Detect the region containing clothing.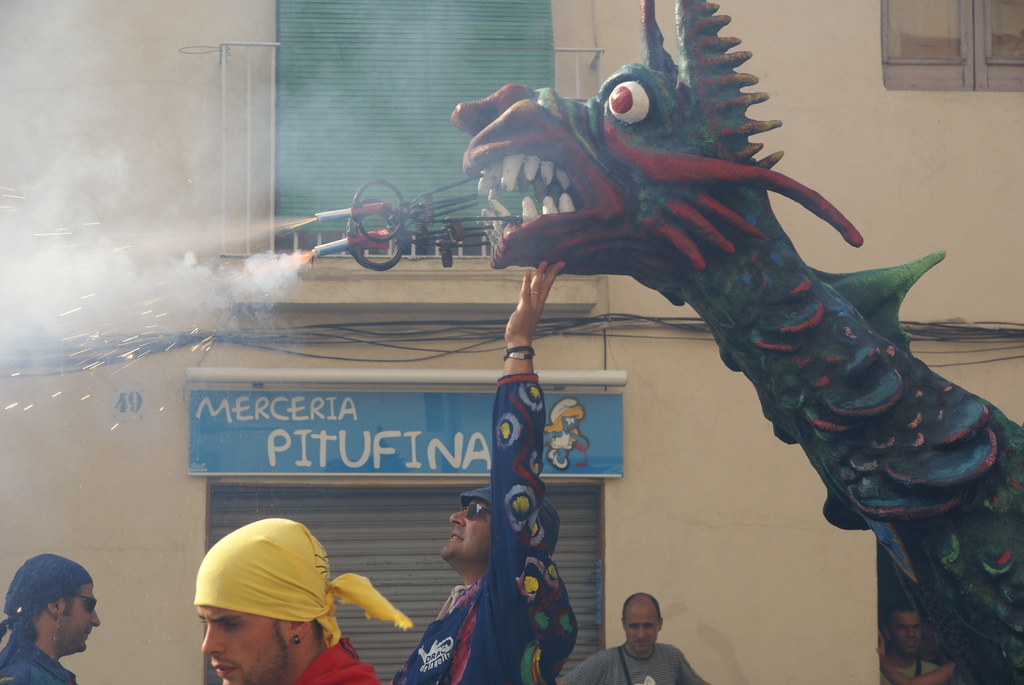
pyautogui.locateOnScreen(0, 645, 81, 684).
